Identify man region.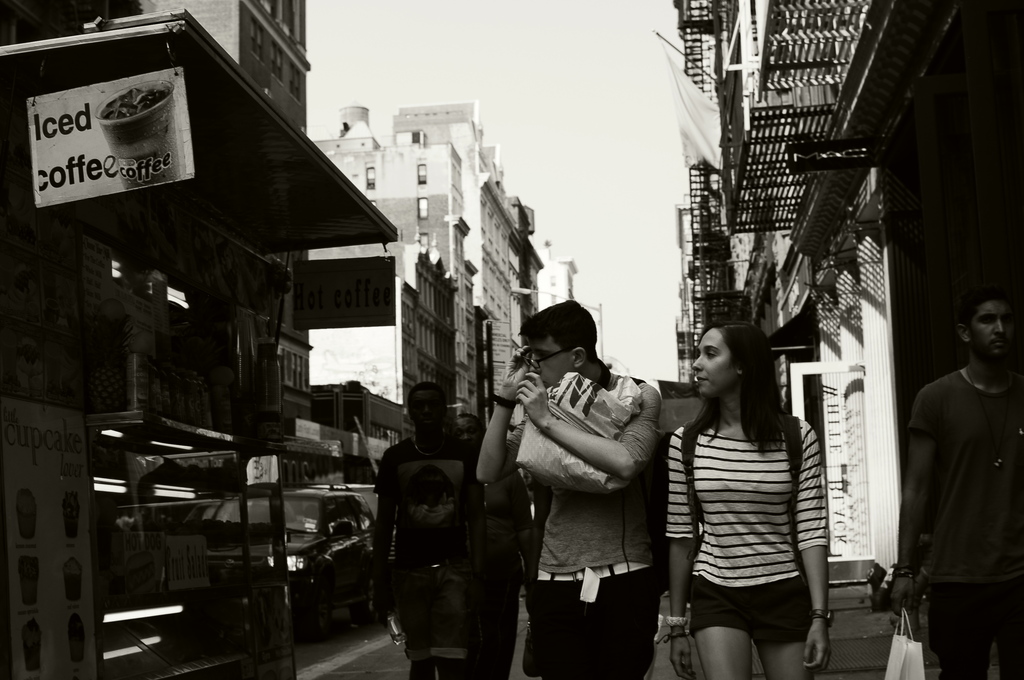
Region: box(473, 298, 668, 679).
